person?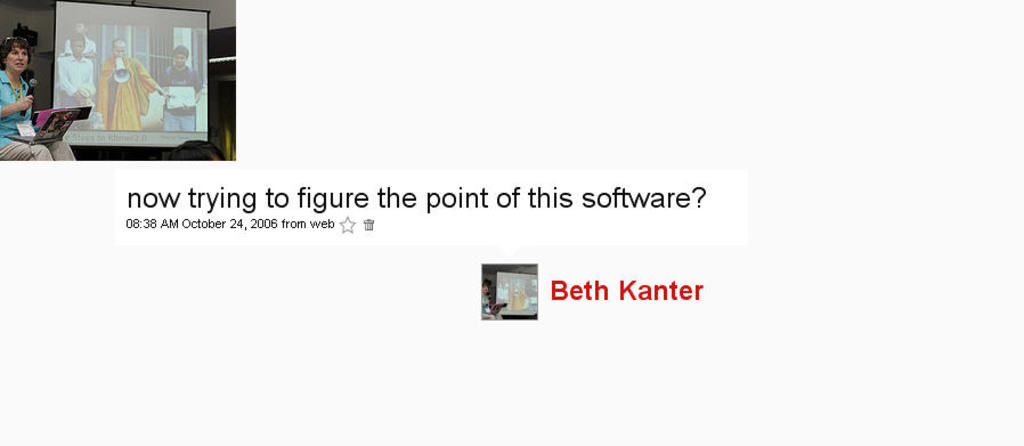
(95, 38, 163, 133)
